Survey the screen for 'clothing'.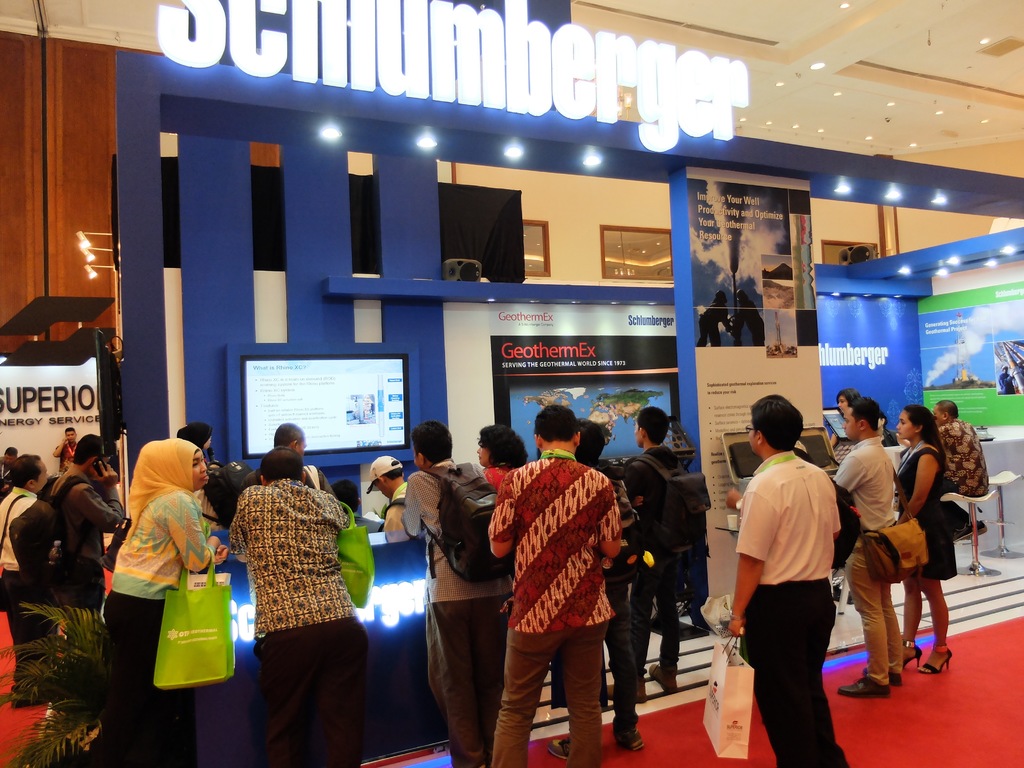
Survey found: bbox(493, 445, 629, 767).
